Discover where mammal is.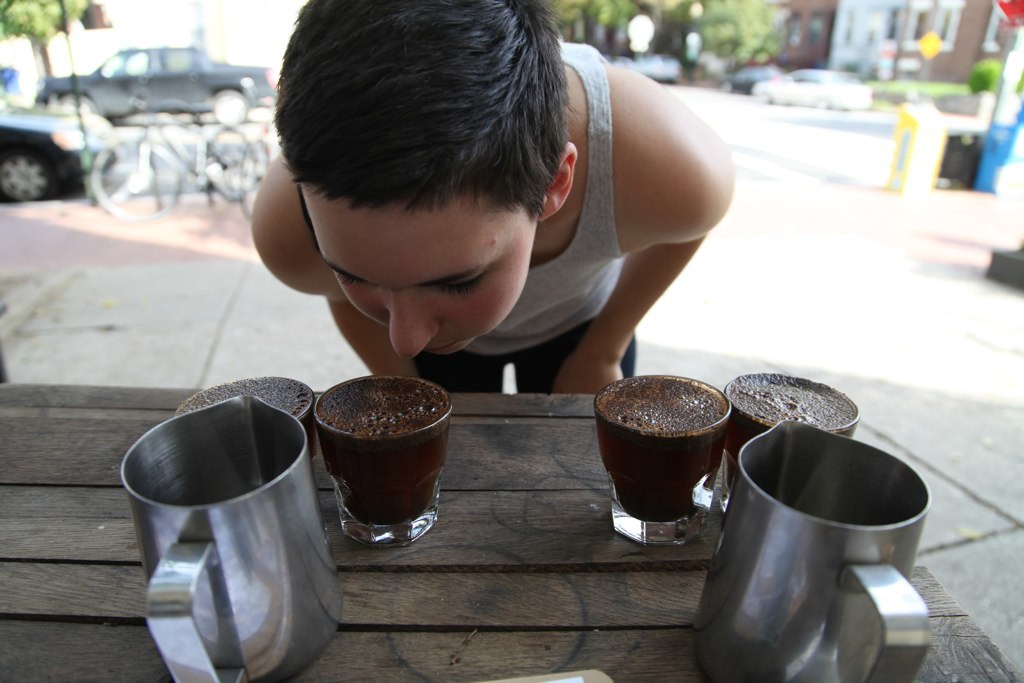
Discovered at x1=199 y1=23 x2=707 y2=371.
